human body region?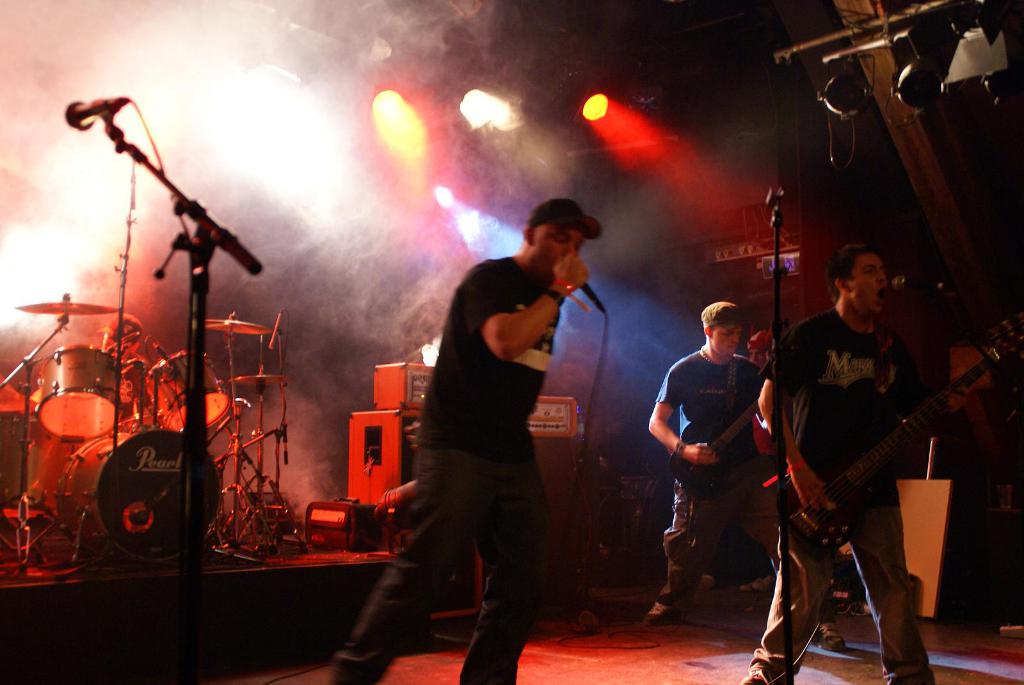
{"x1": 325, "y1": 253, "x2": 593, "y2": 684}
